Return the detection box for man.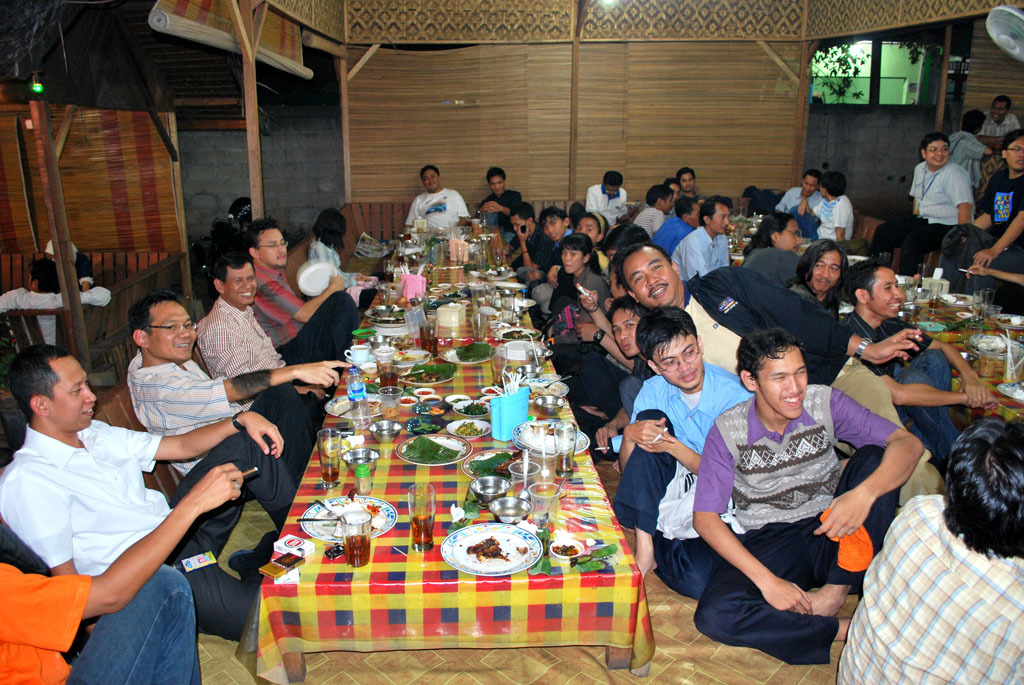
614:242:944:506.
